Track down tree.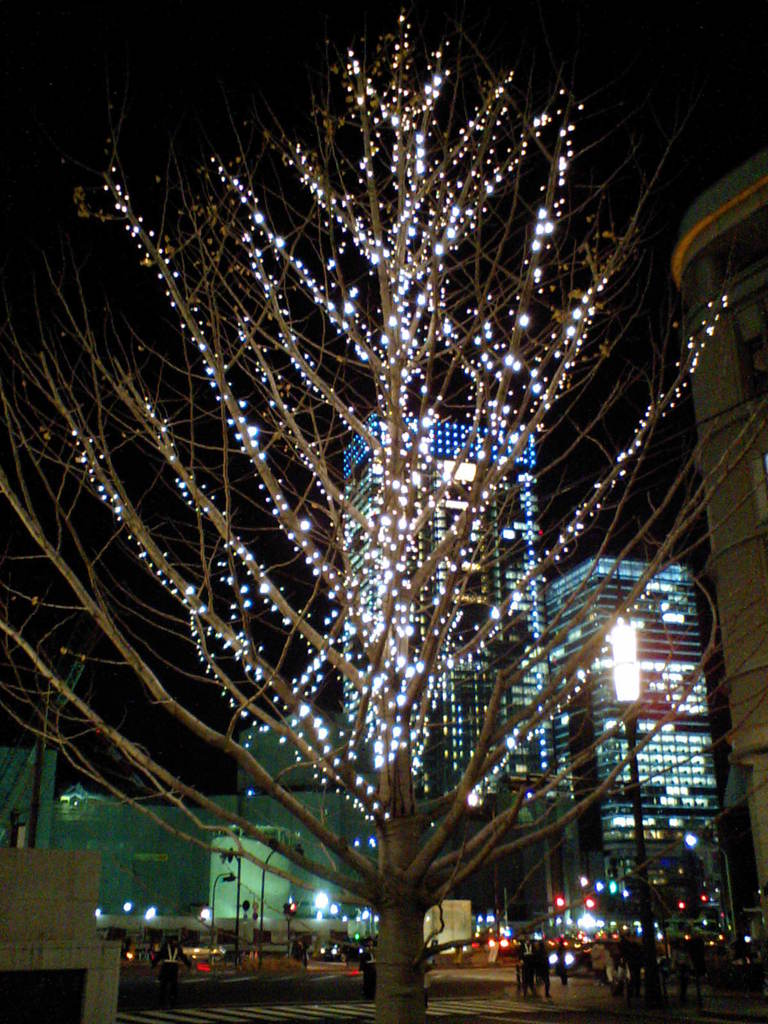
Tracked to <region>0, 13, 767, 1020</region>.
